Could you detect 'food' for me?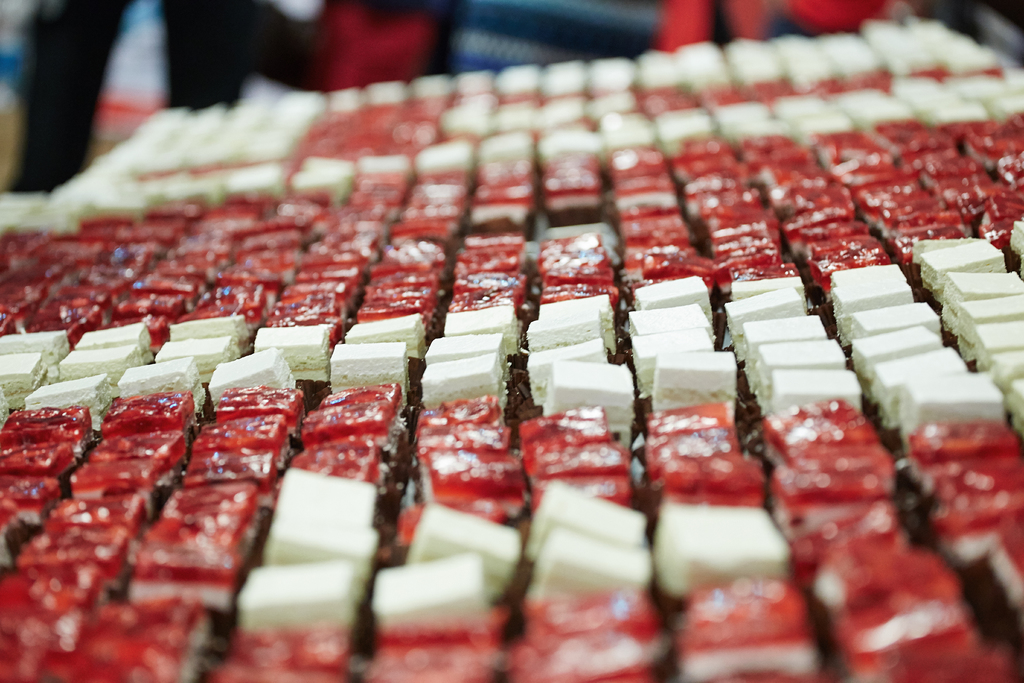
Detection result: {"left": 725, "top": 284, "right": 806, "bottom": 362}.
